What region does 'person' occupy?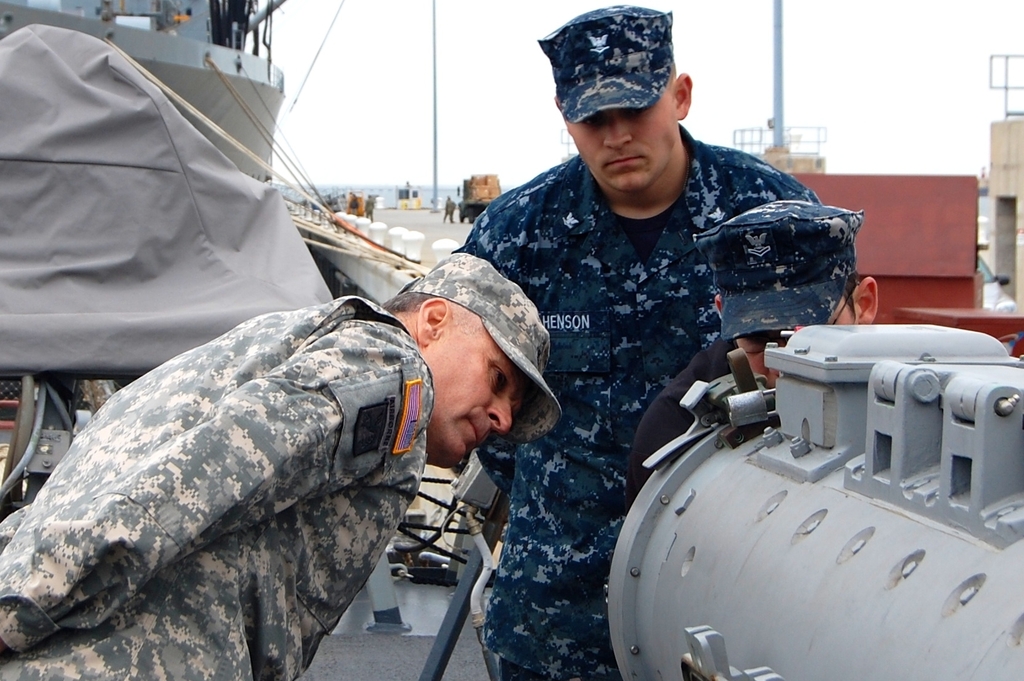
detection(1, 247, 572, 679).
